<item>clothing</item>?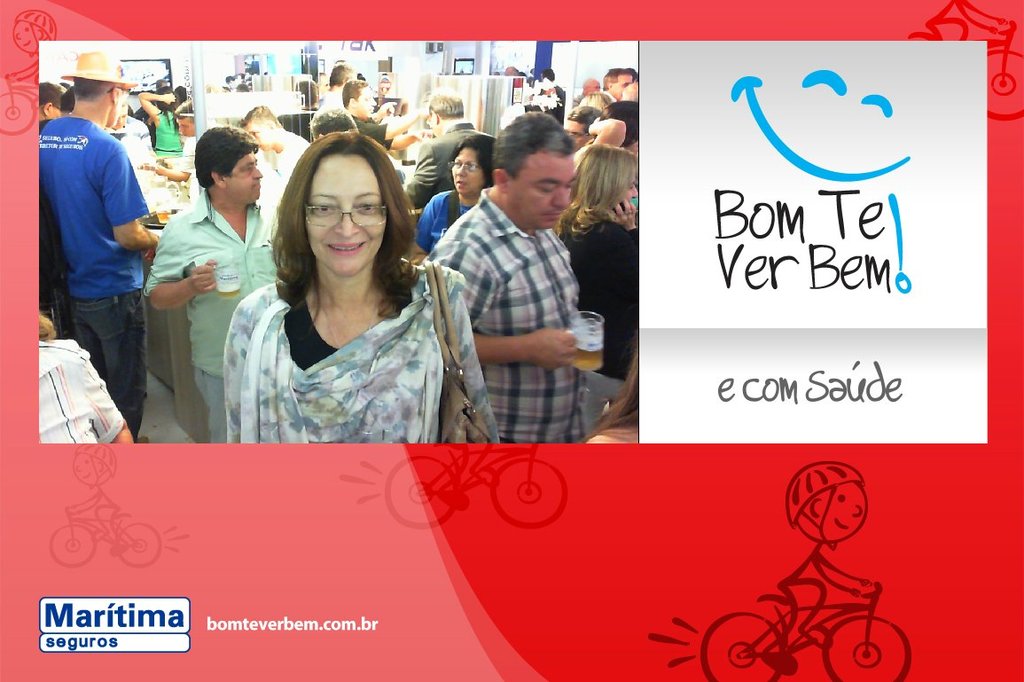
pyautogui.locateOnScreen(142, 177, 284, 441)
